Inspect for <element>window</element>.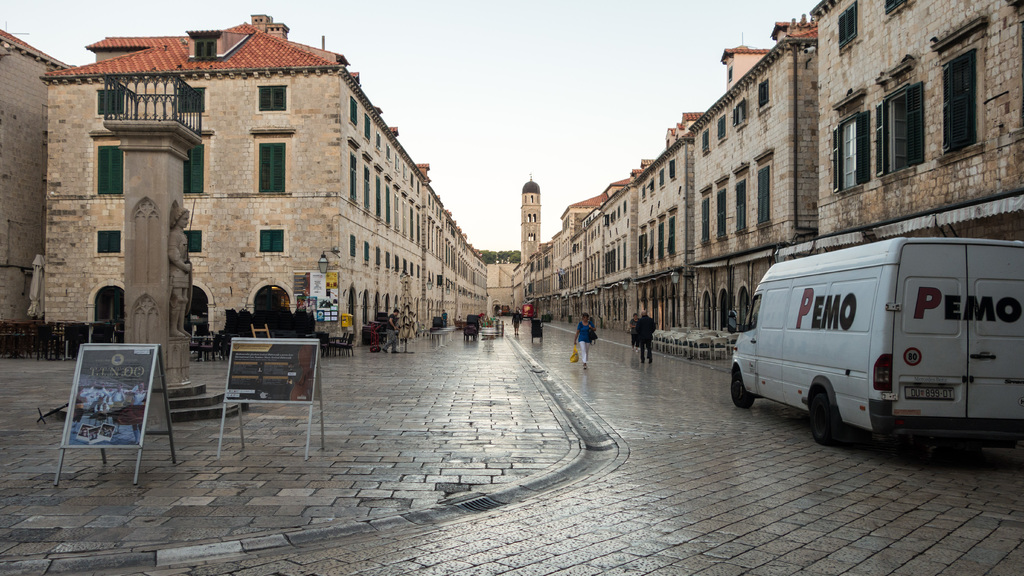
Inspection: <box>830,104,868,188</box>.
